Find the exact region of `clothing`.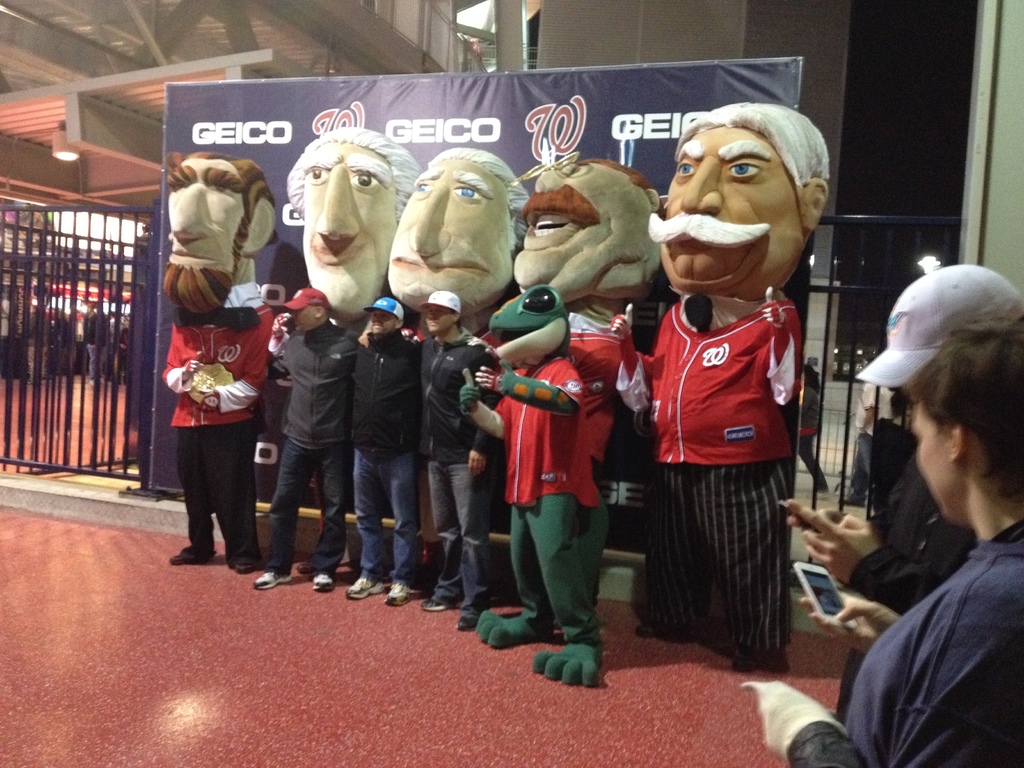
Exact region: region(616, 294, 797, 662).
